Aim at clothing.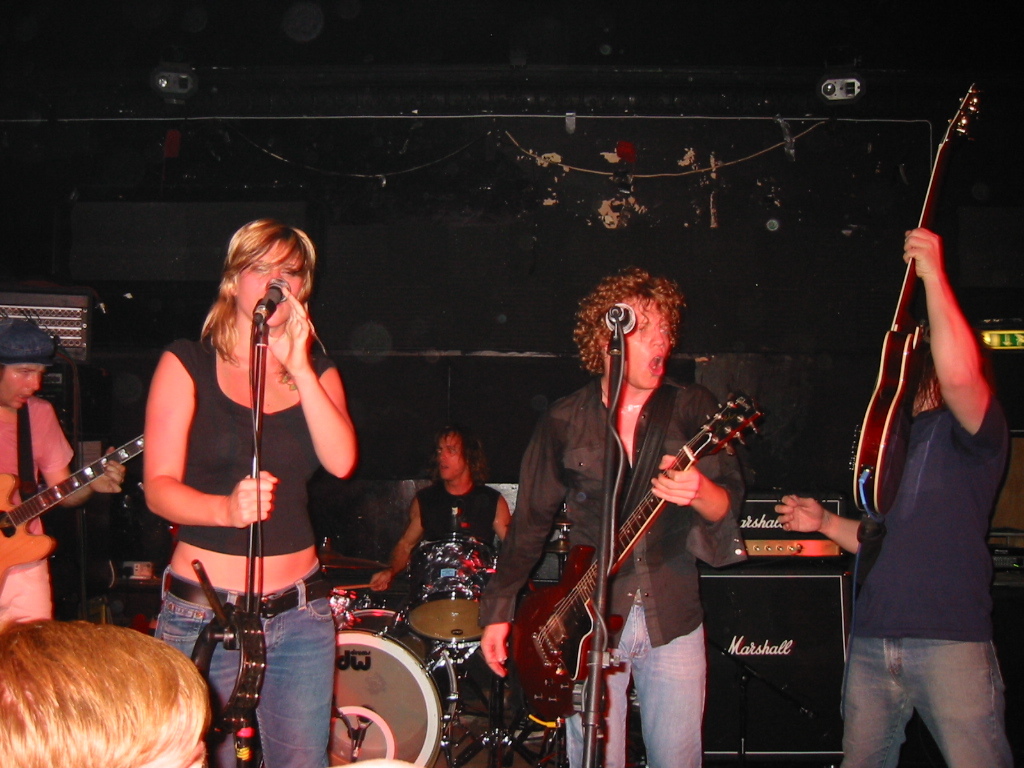
Aimed at (471,373,757,641).
